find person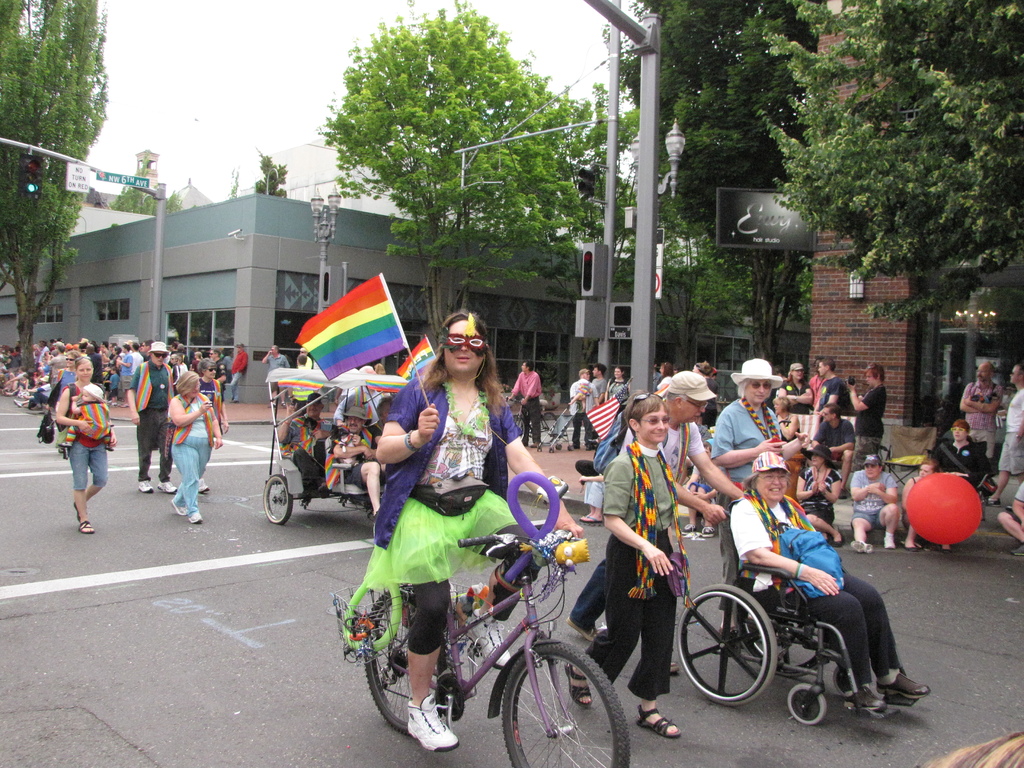
BBox(561, 372, 740, 633)
